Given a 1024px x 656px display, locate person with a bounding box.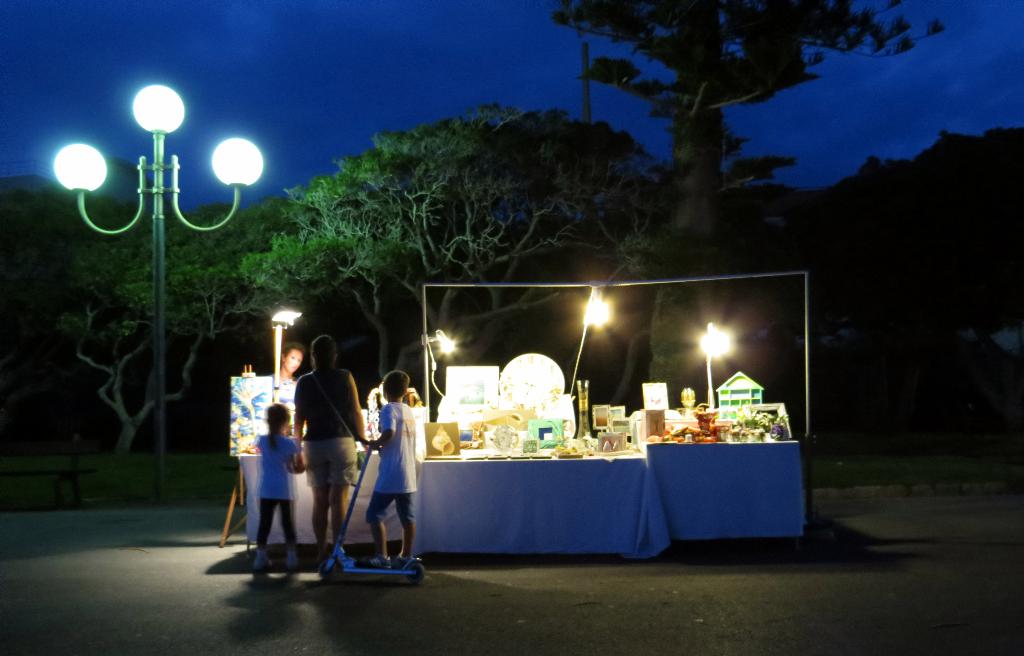
Located: <box>294,333,372,571</box>.
